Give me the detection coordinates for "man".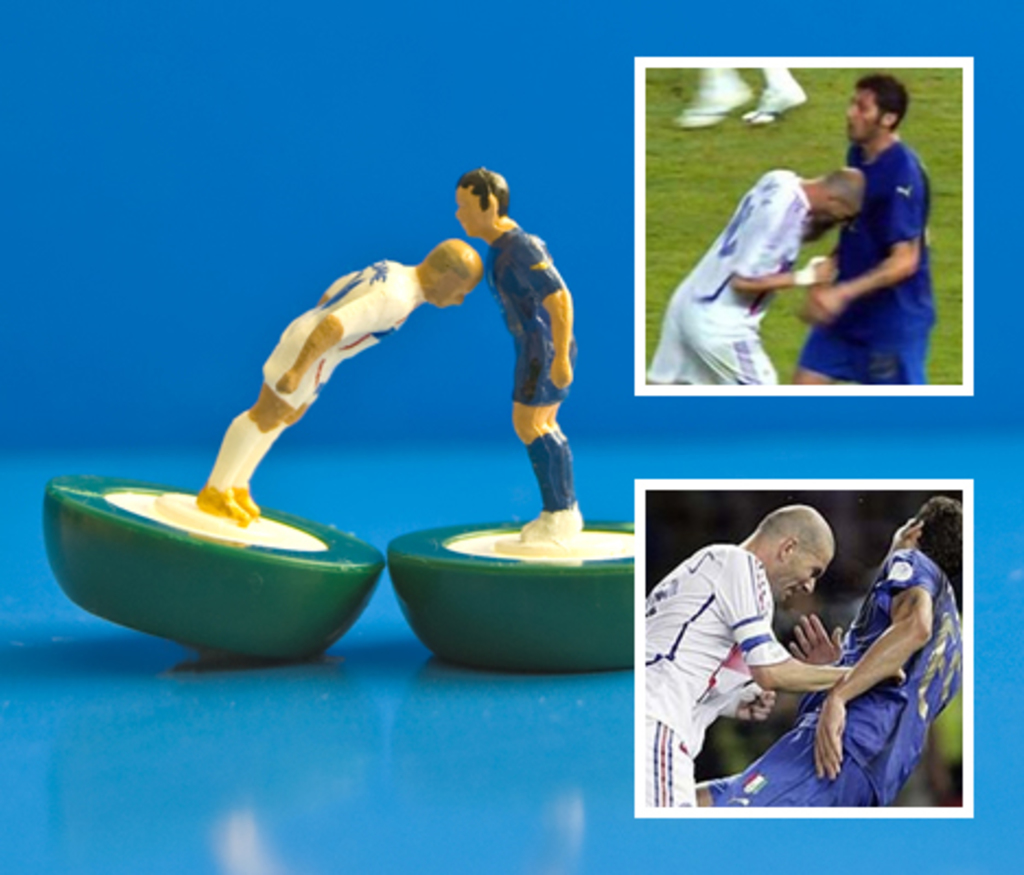
[left=179, top=234, right=484, bottom=536].
